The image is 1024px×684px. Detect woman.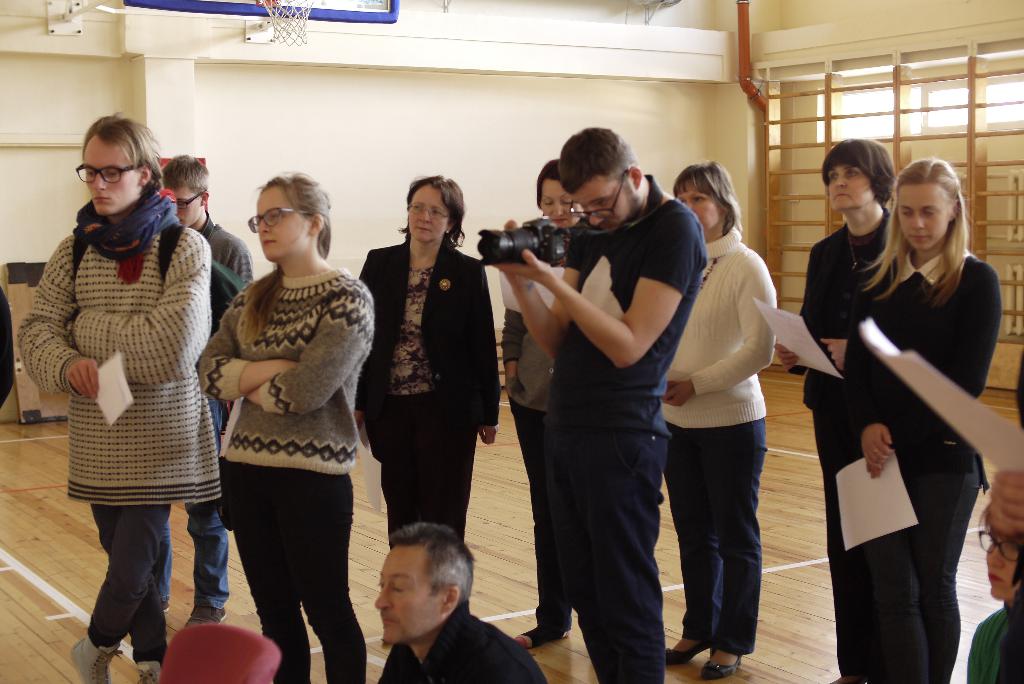
Detection: BBox(851, 155, 997, 683).
